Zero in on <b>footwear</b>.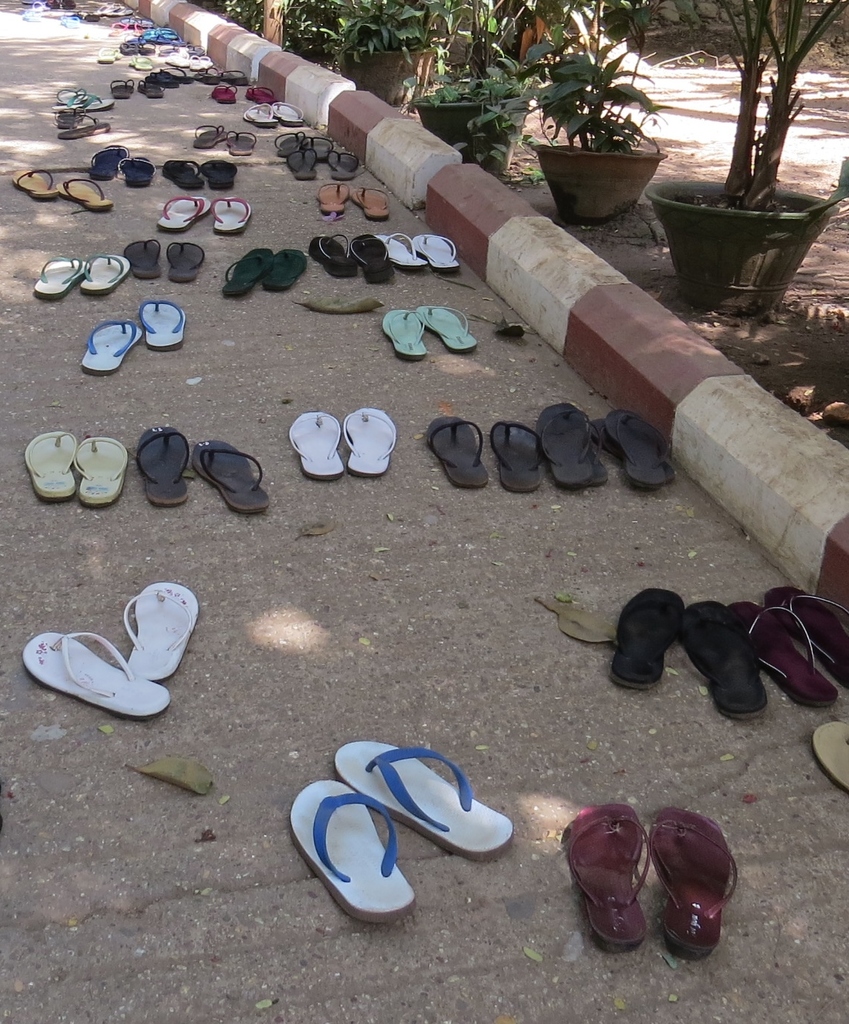
Zeroed in: (x1=127, y1=238, x2=162, y2=277).
